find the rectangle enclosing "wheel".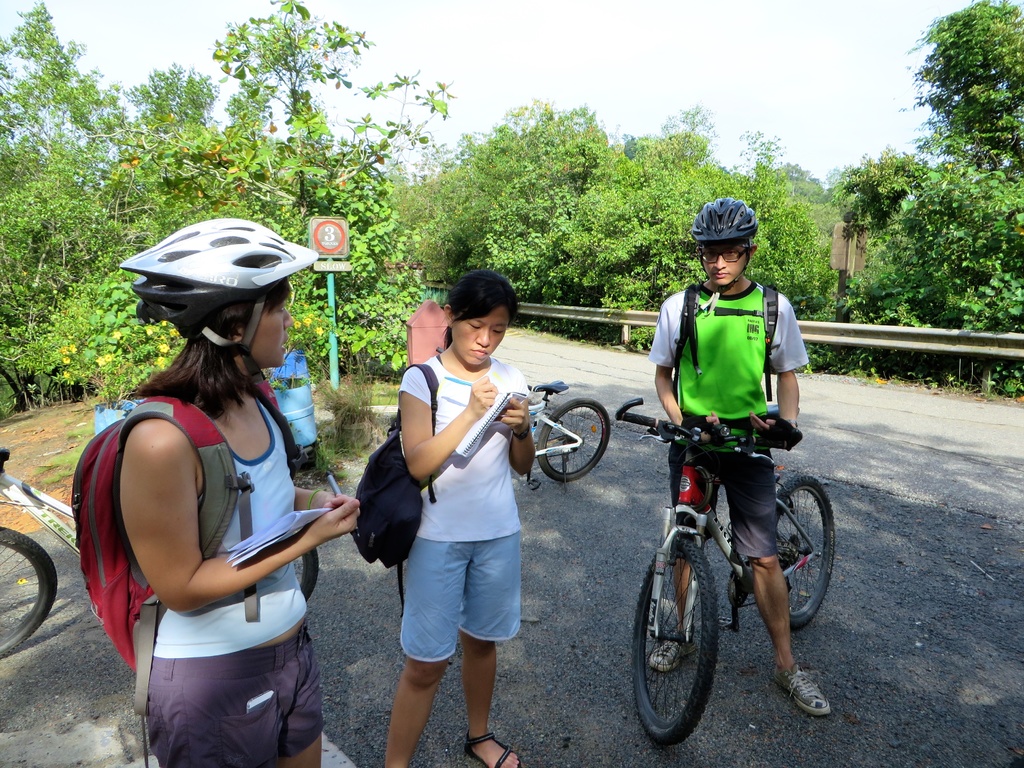
BBox(295, 548, 323, 598).
